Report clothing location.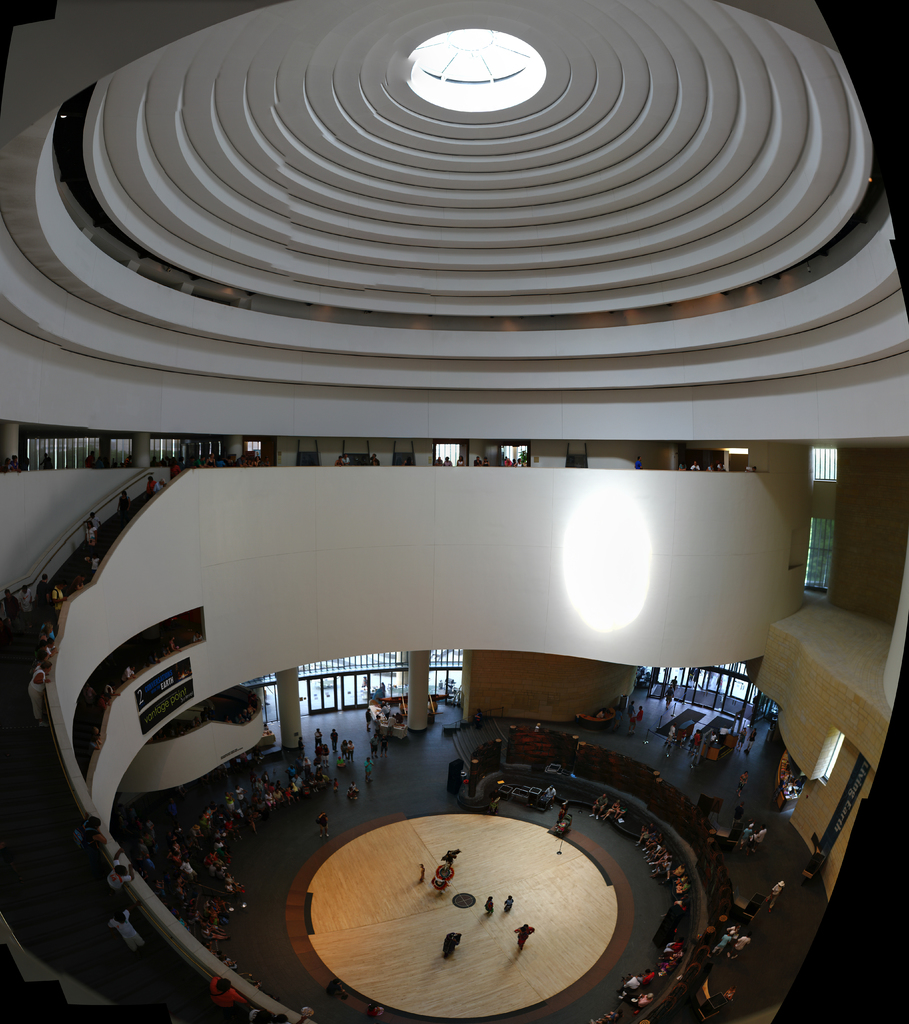
Report: {"left": 342, "top": 459, "right": 353, "bottom": 466}.
